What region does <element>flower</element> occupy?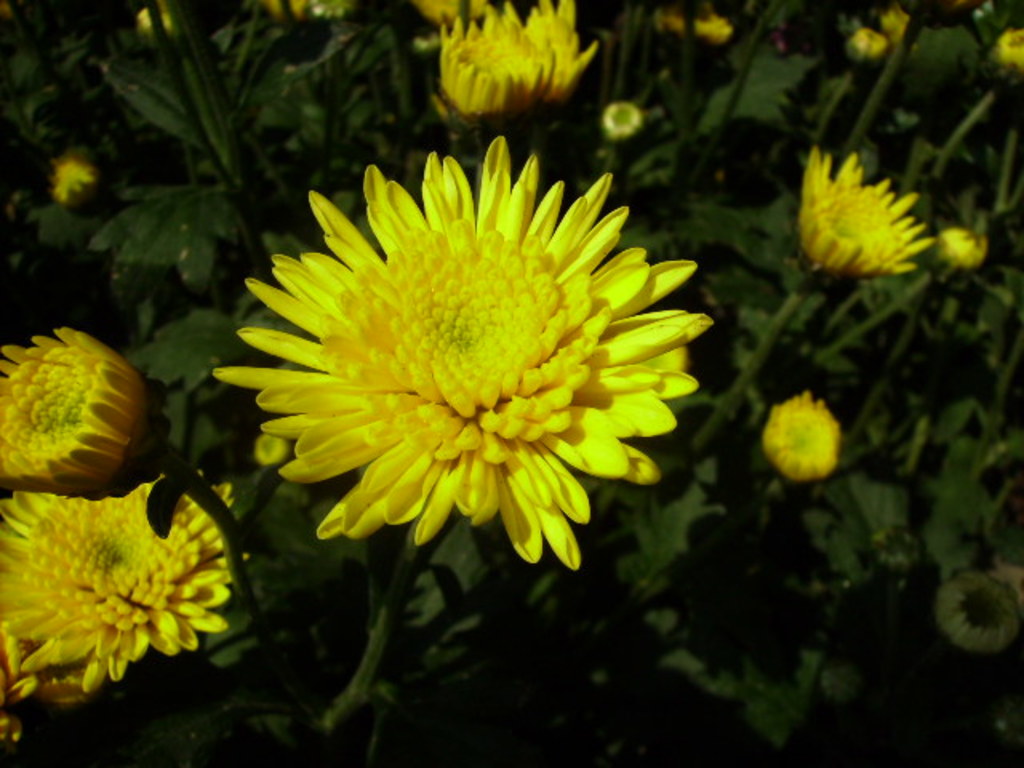
detection(757, 387, 846, 475).
